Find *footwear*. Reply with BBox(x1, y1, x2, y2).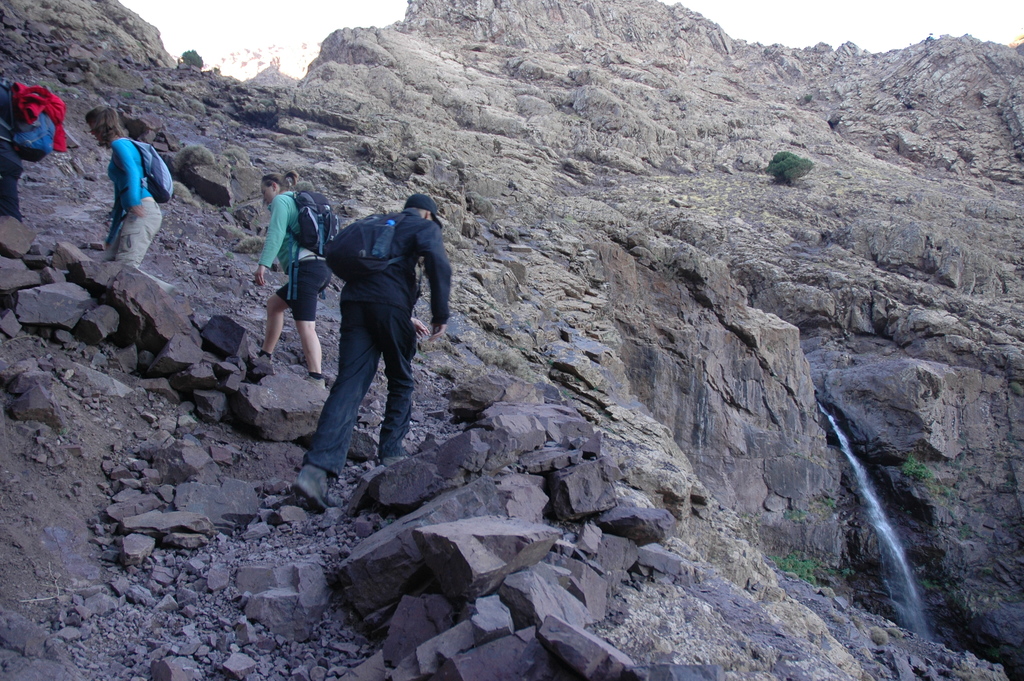
BBox(308, 373, 326, 390).
